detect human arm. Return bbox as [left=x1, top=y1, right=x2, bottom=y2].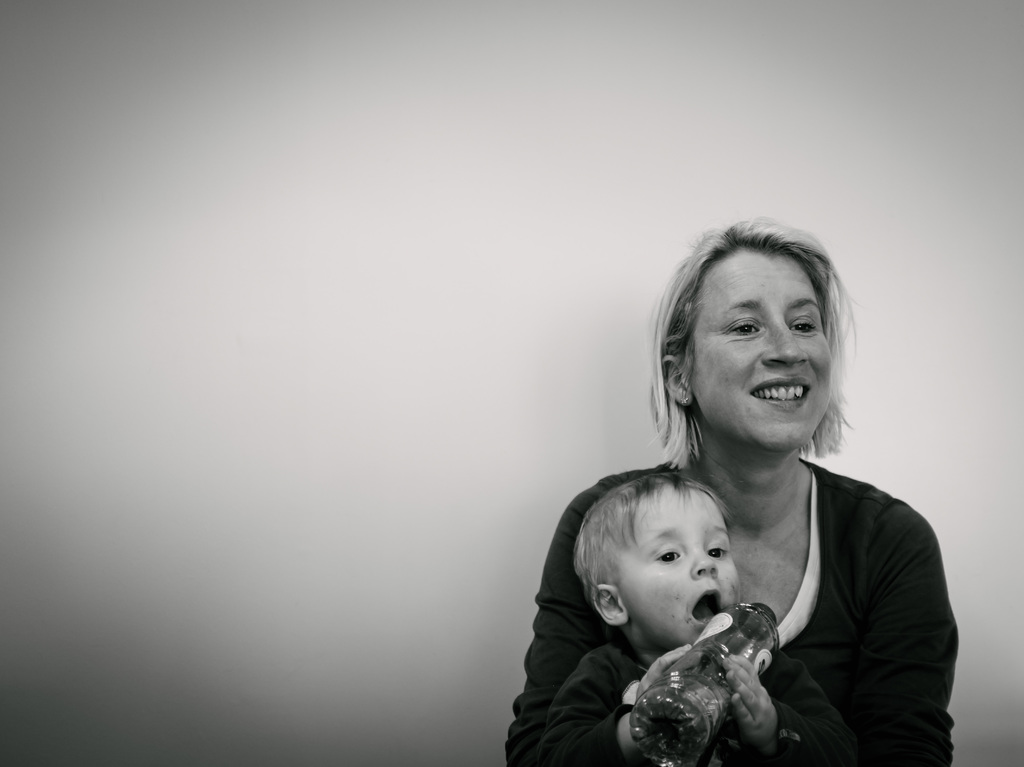
[left=853, top=503, right=959, bottom=766].
